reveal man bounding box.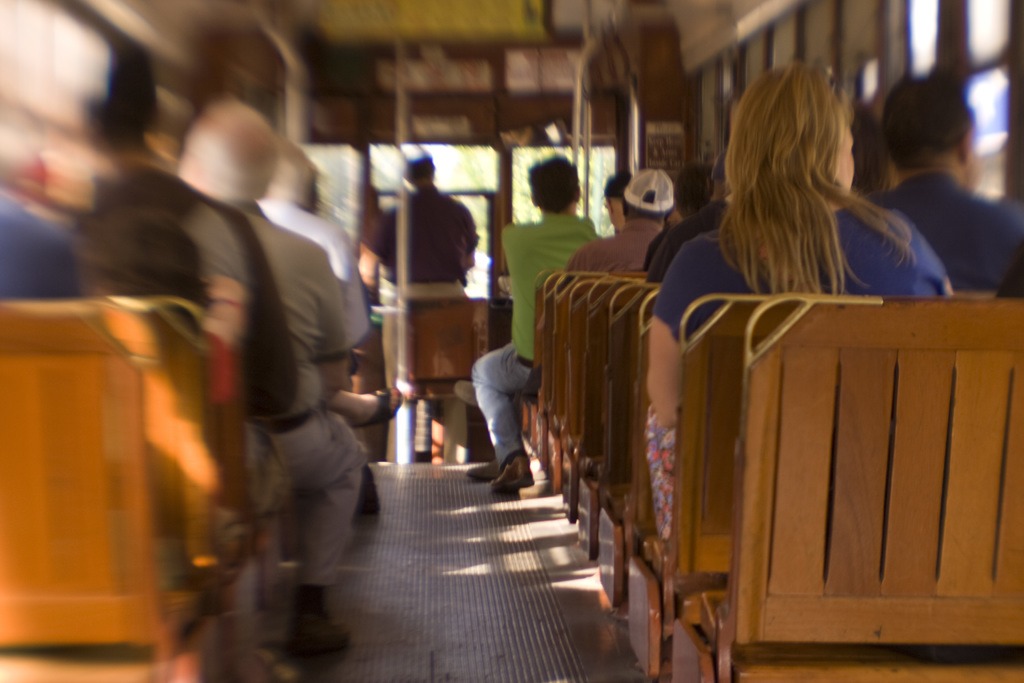
Revealed: detection(463, 163, 605, 497).
